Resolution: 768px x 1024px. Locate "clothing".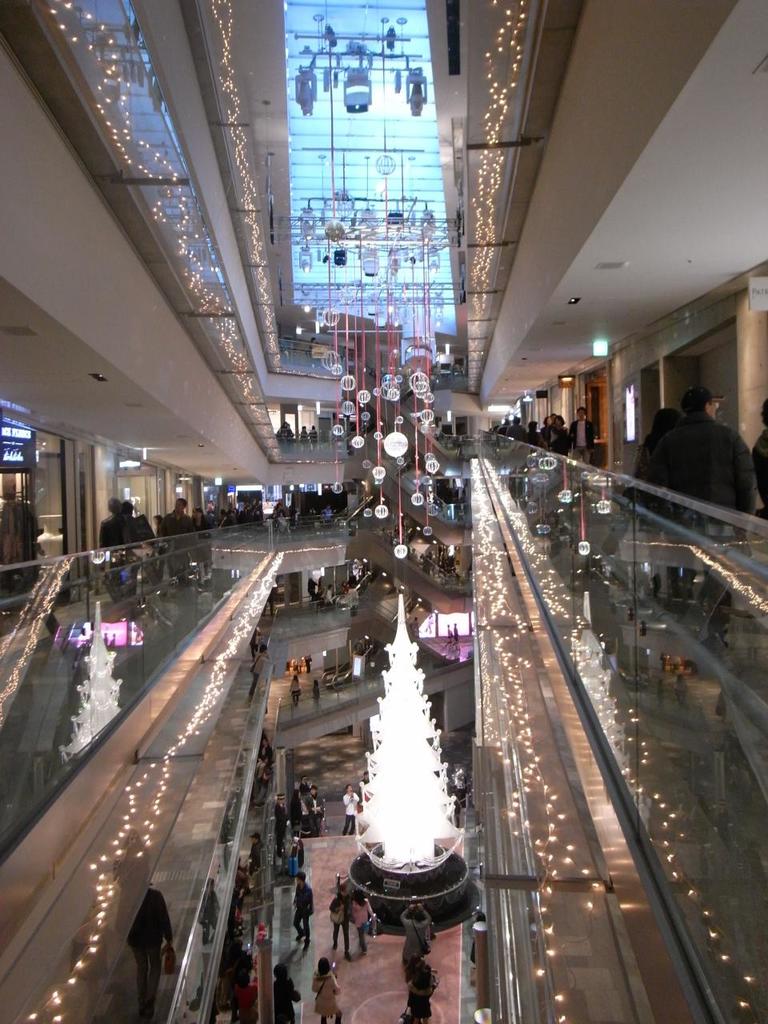
Rect(566, 418, 589, 463).
